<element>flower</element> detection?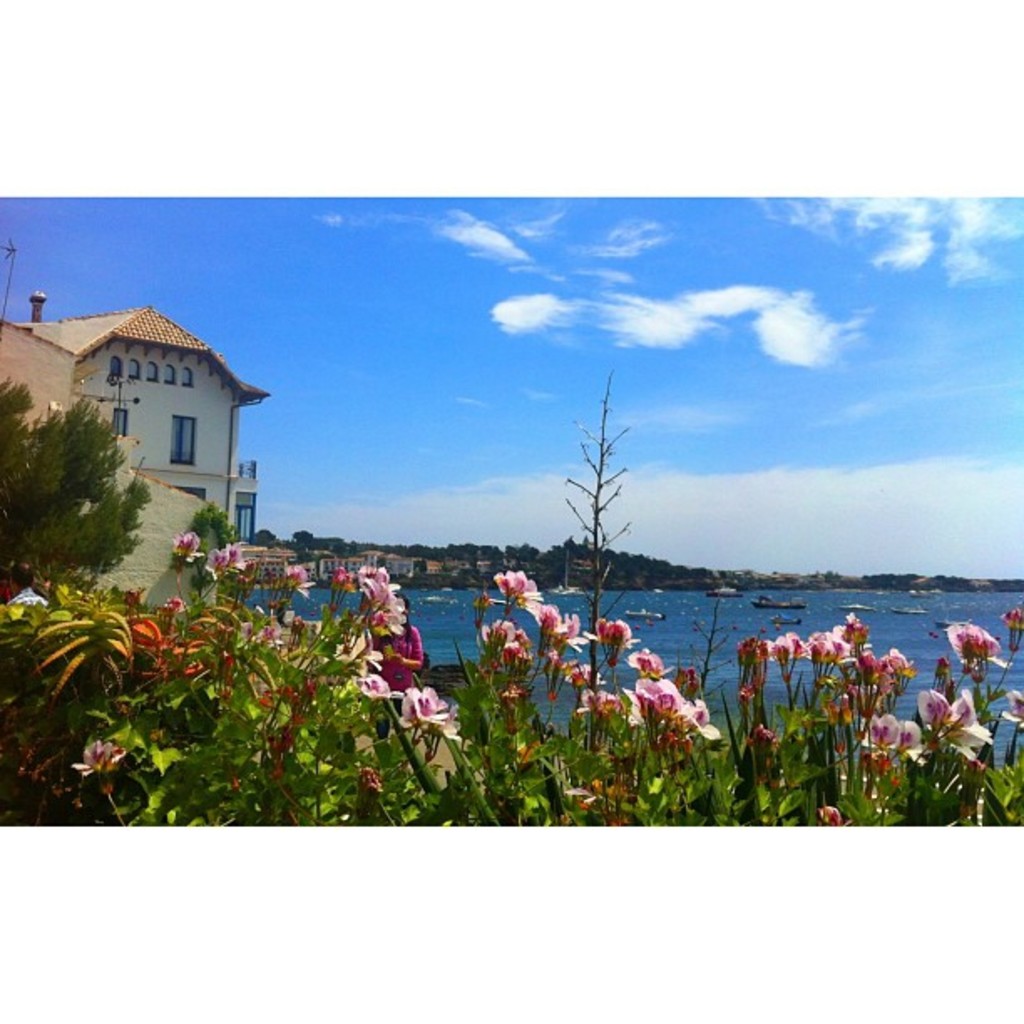
(left=171, top=532, right=199, bottom=567)
